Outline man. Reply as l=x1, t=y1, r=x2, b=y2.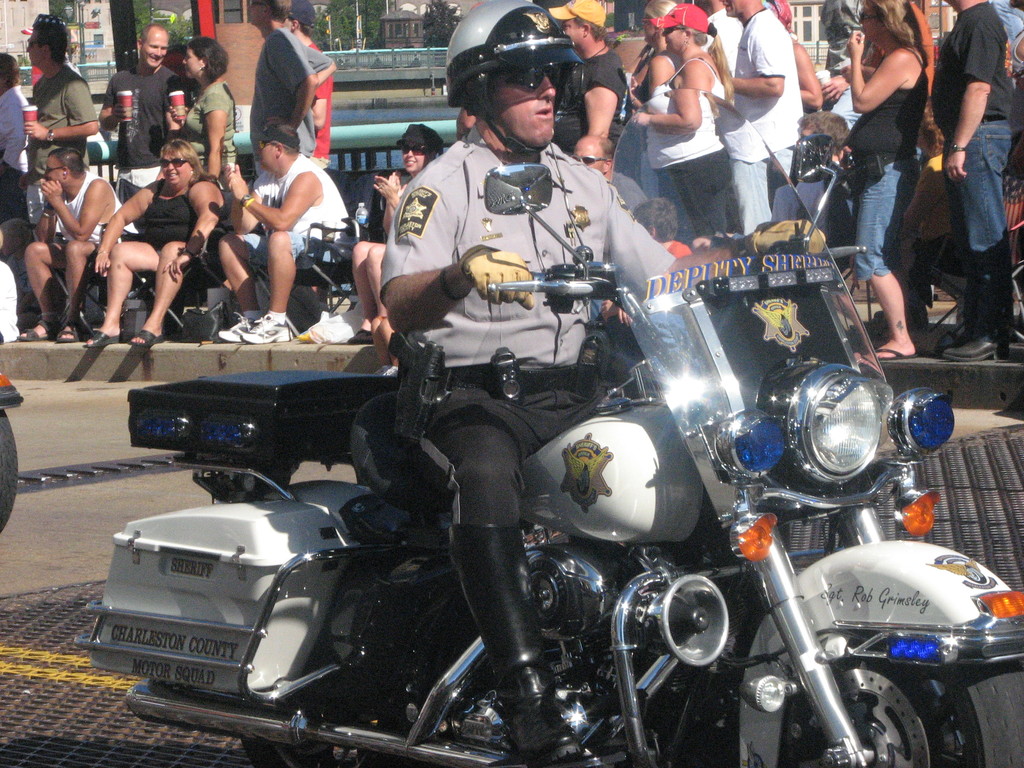
l=243, t=0, r=336, b=156.
